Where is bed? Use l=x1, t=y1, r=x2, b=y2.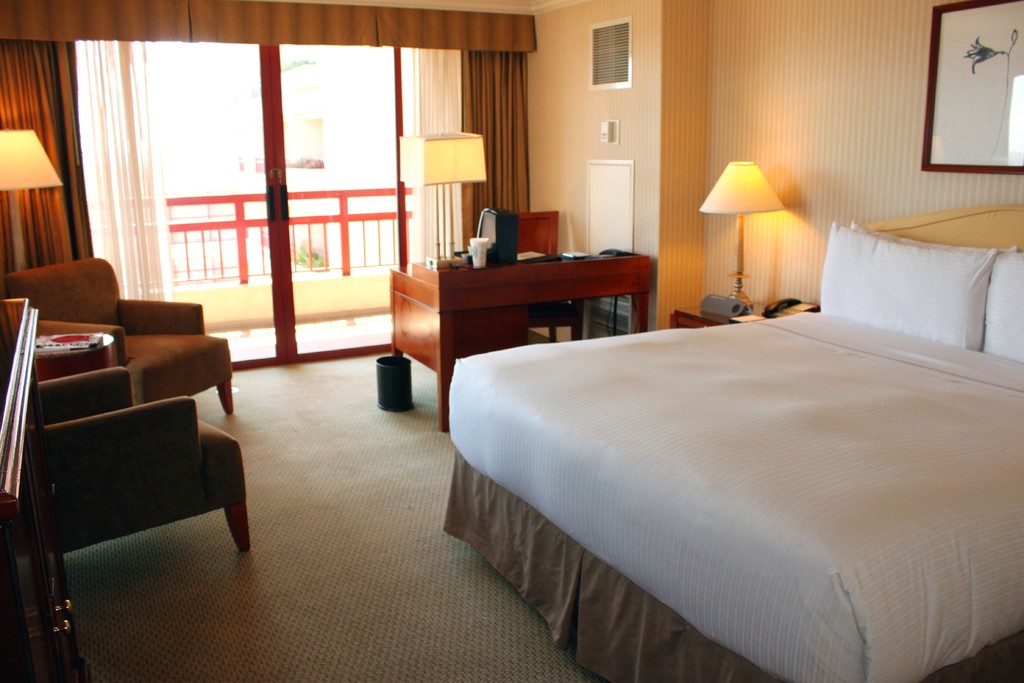
l=452, t=247, r=968, b=657.
